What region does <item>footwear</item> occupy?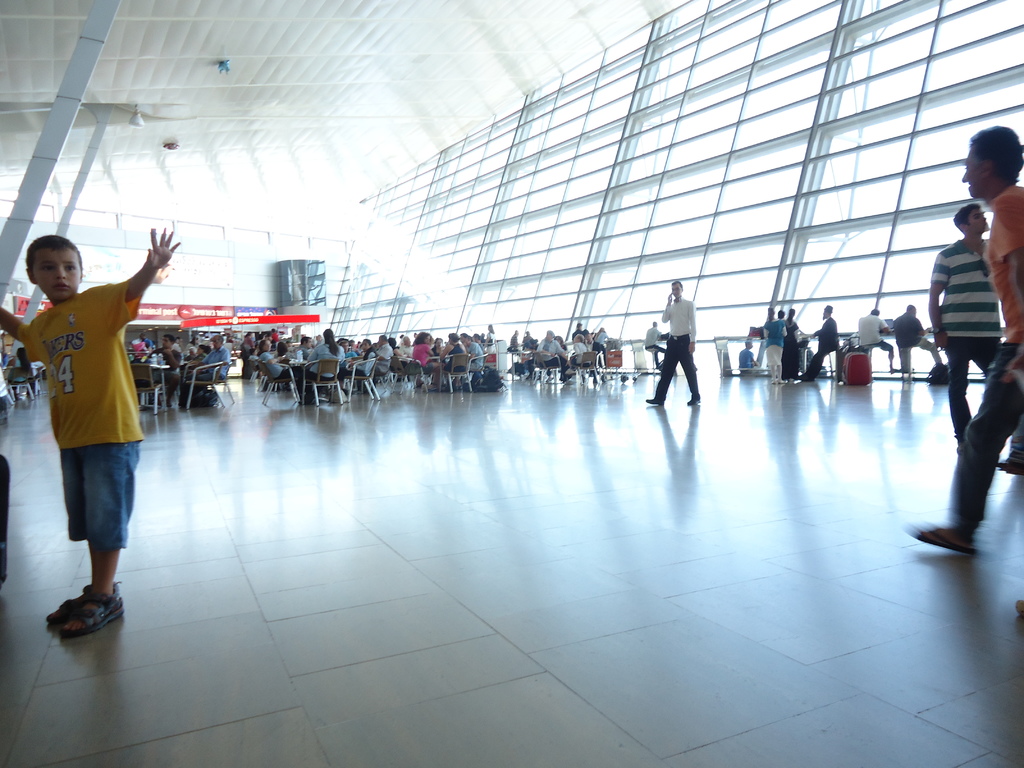
<bbox>688, 397, 700, 404</bbox>.
